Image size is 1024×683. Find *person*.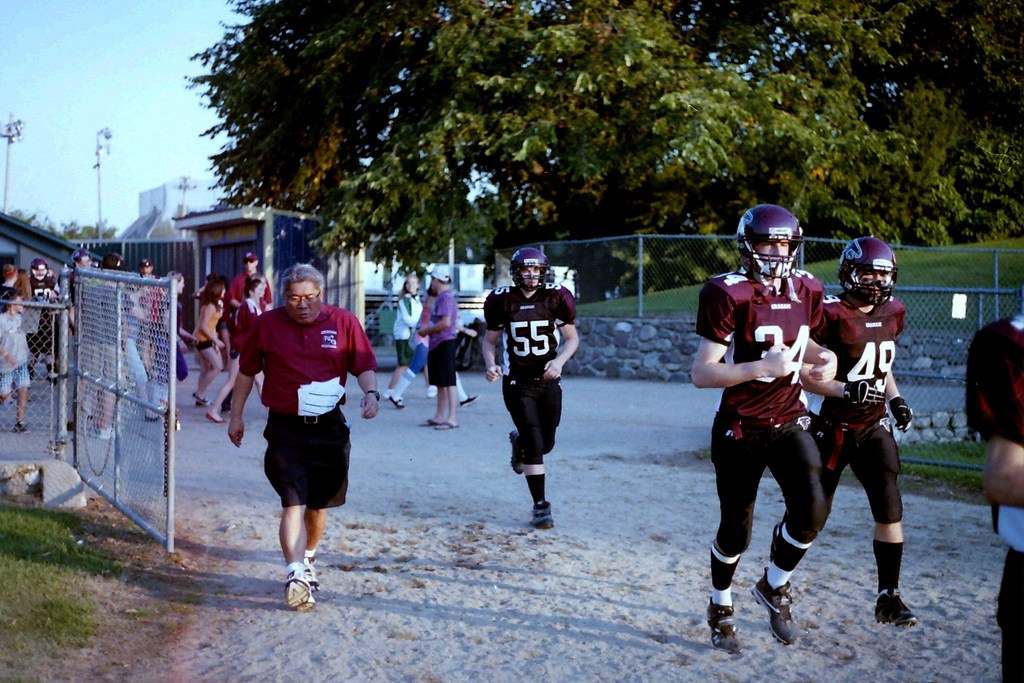
box=[964, 306, 1023, 682].
